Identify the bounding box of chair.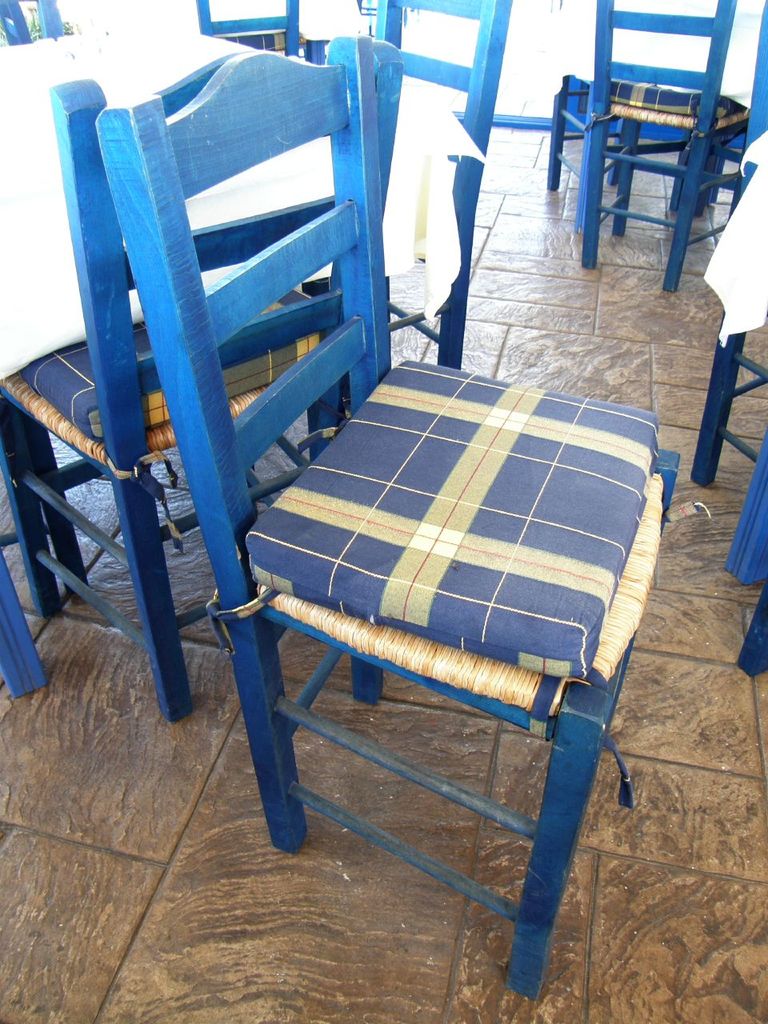
(left=239, top=0, right=514, bottom=492).
